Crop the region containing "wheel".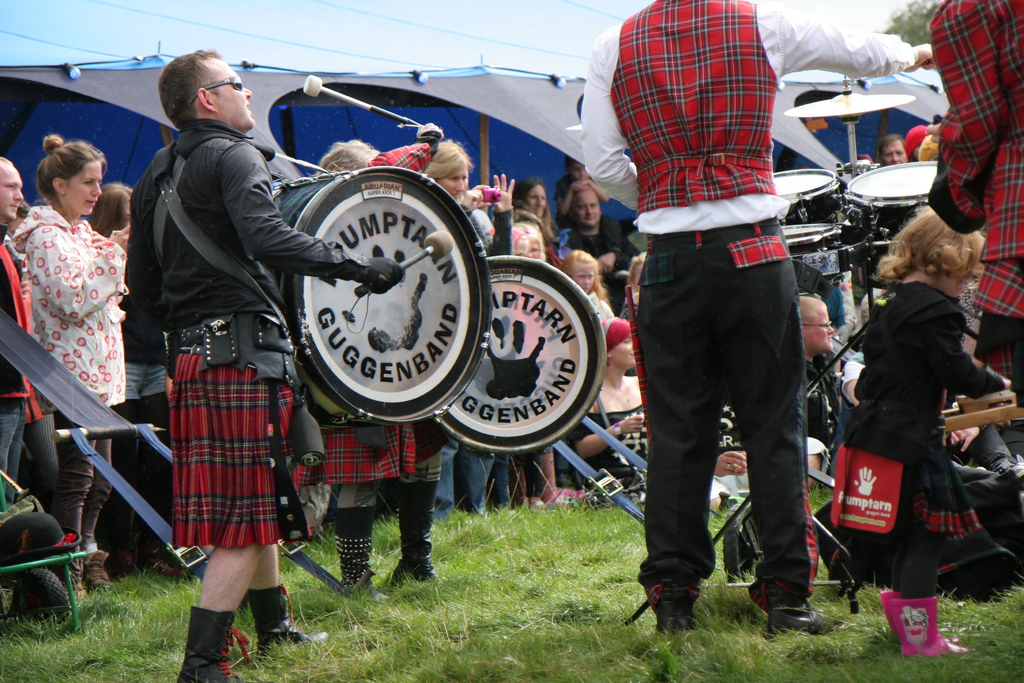
Crop region: box=[284, 156, 477, 419].
